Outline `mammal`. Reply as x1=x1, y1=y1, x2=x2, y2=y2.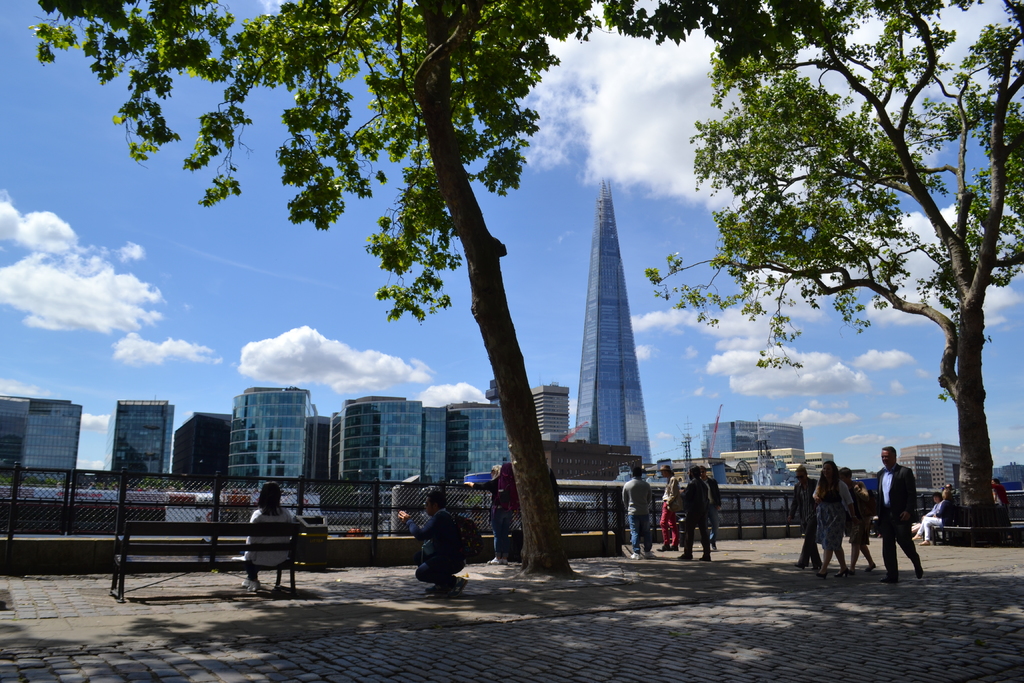
x1=991, y1=477, x2=1010, y2=521.
